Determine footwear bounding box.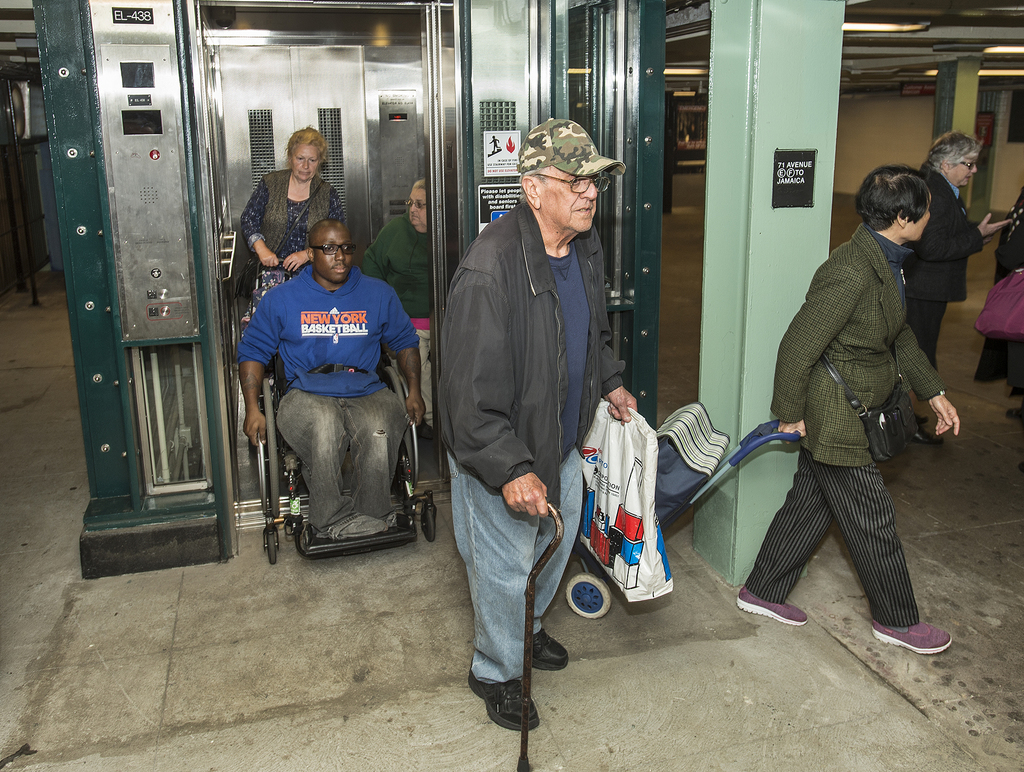
Determined: <bbox>871, 622, 952, 652</bbox>.
